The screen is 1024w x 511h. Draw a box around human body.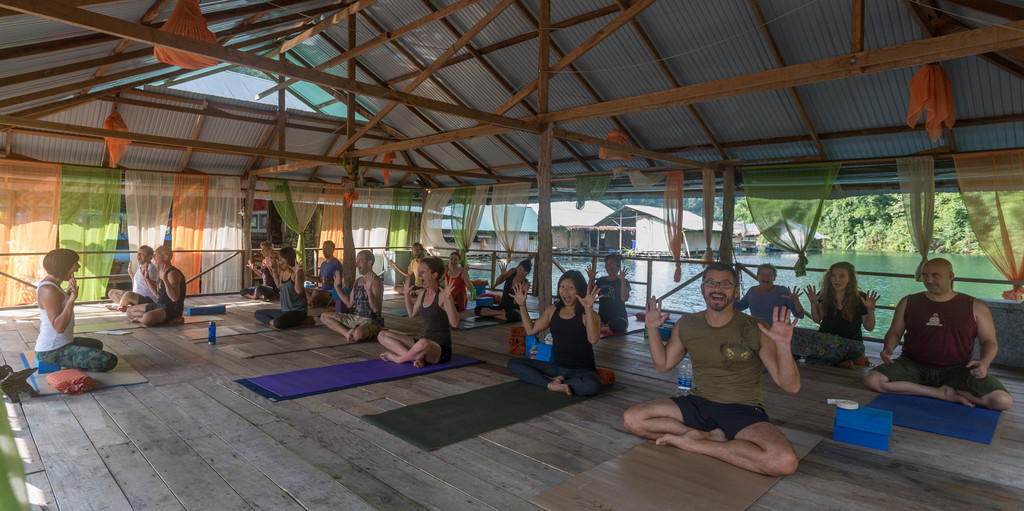
733,264,806,343.
